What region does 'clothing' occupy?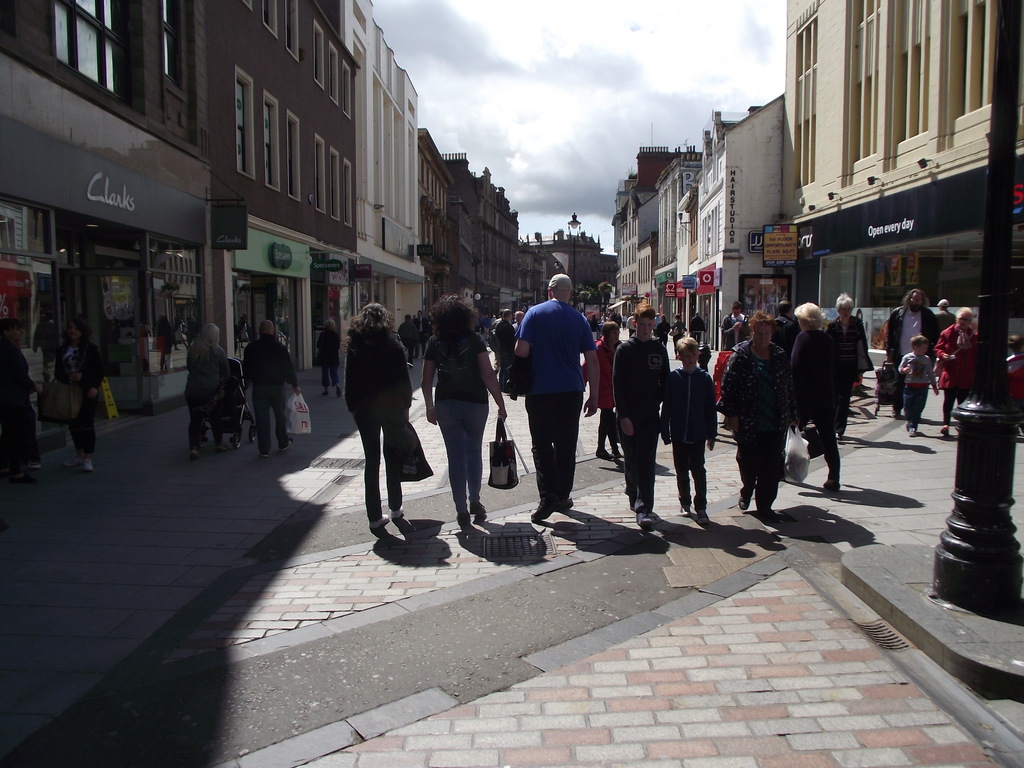
region(938, 327, 981, 426).
